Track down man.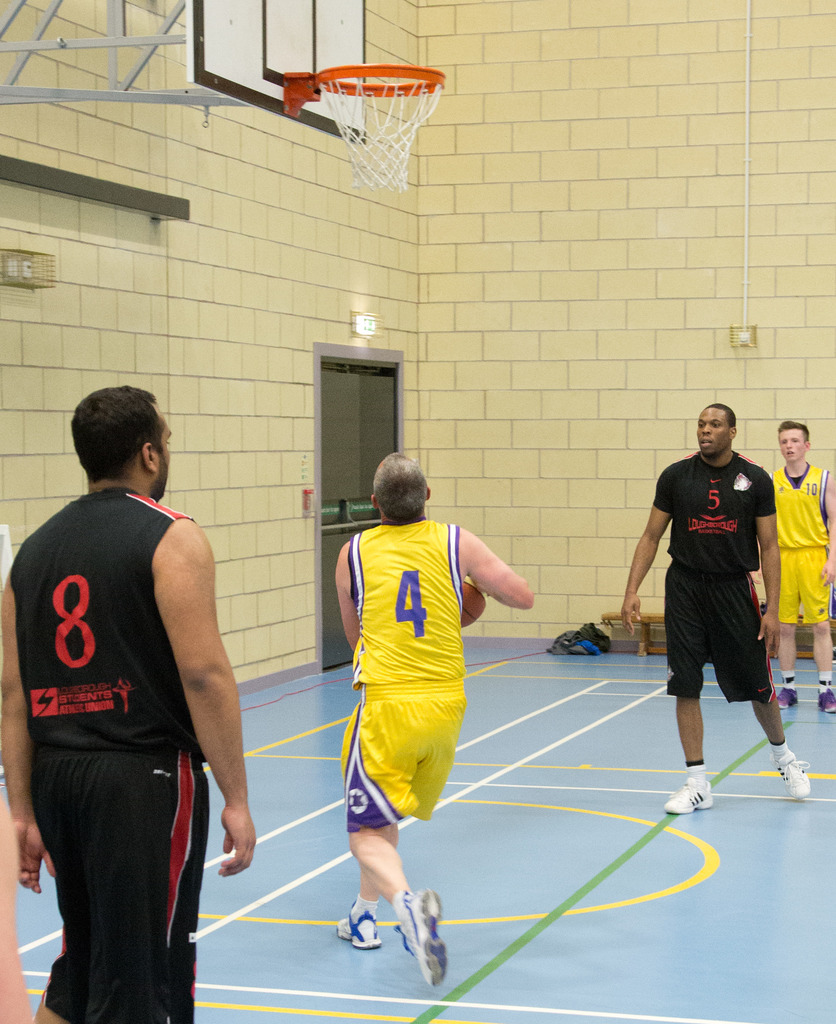
Tracked to 332 449 533 986.
